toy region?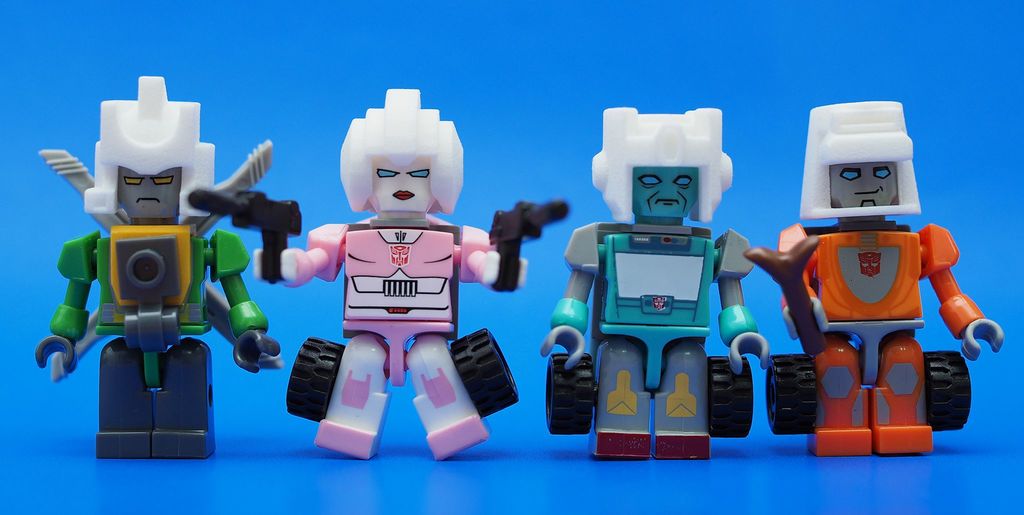
33 78 285 457
